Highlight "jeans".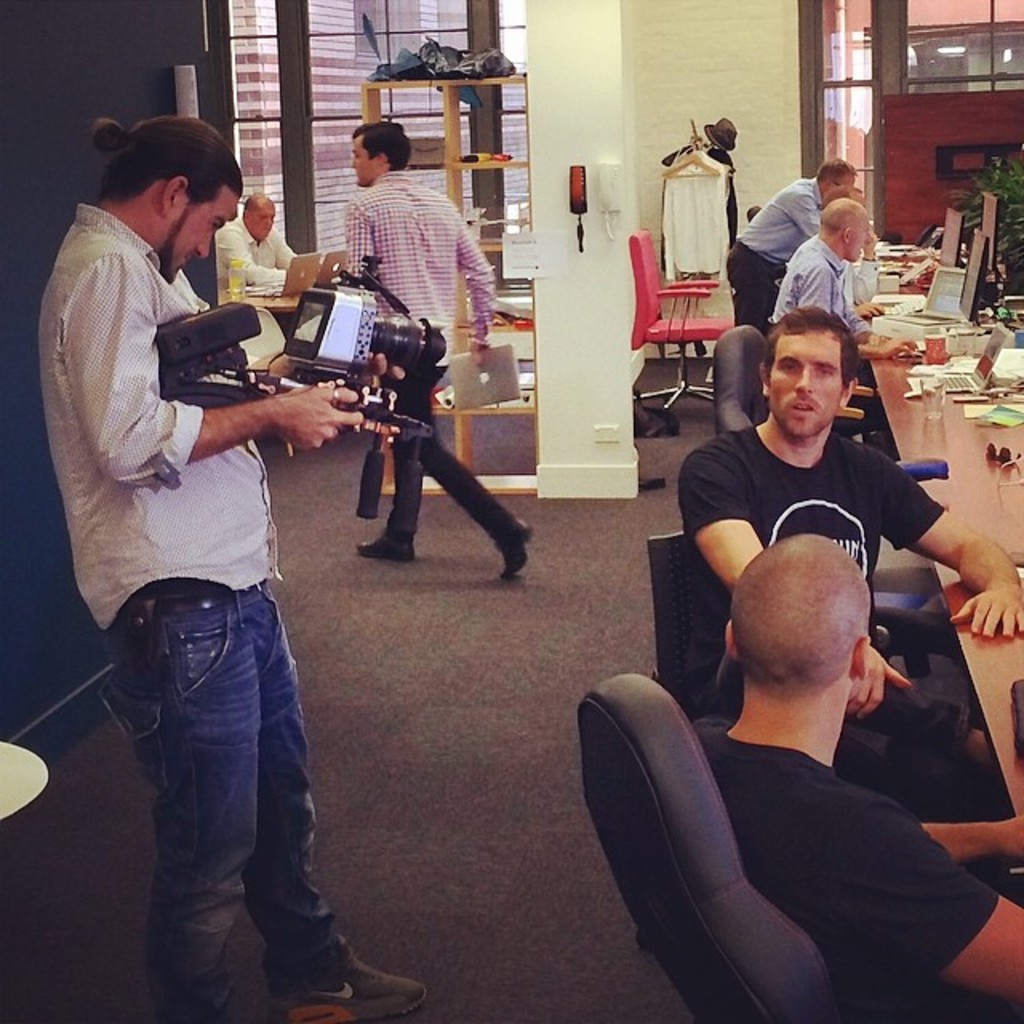
Highlighted region: x1=114 y1=582 x2=346 y2=1013.
